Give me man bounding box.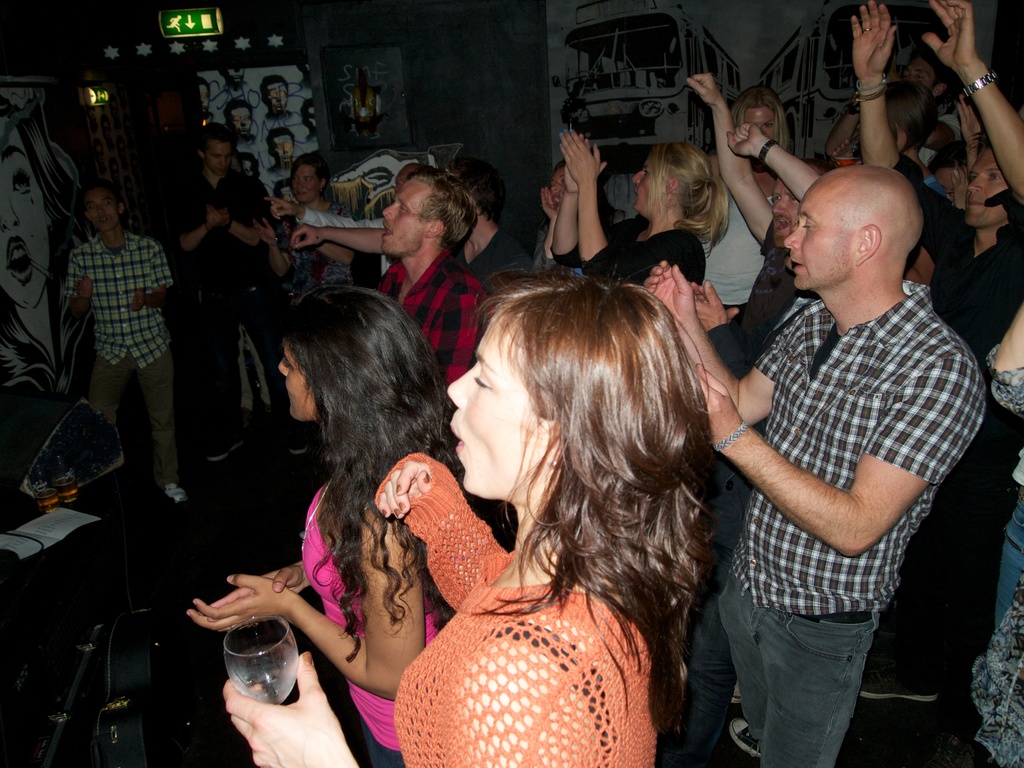
<box>391,176,493,392</box>.
